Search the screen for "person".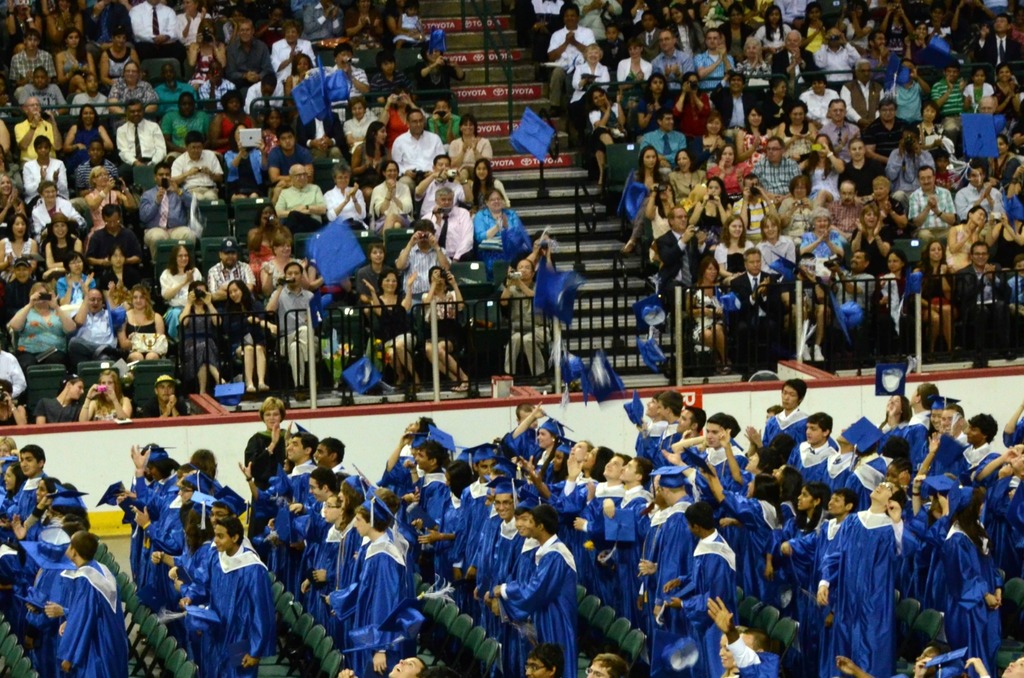
Found at bbox(691, 178, 735, 225).
